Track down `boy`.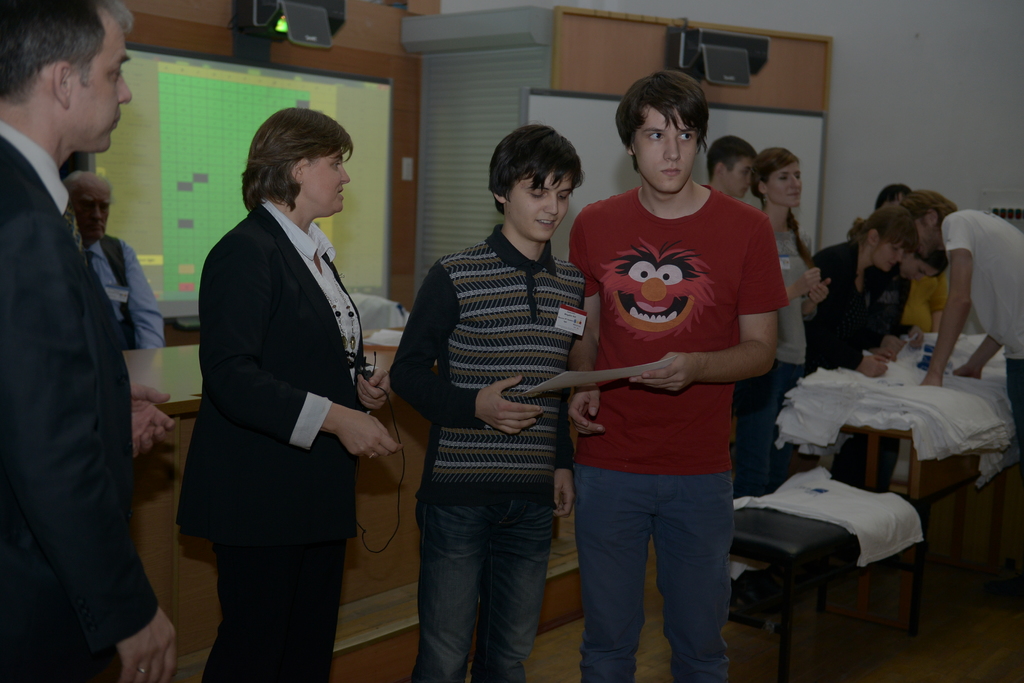
Tracked to l=391, t=127, r=586, b=682.
